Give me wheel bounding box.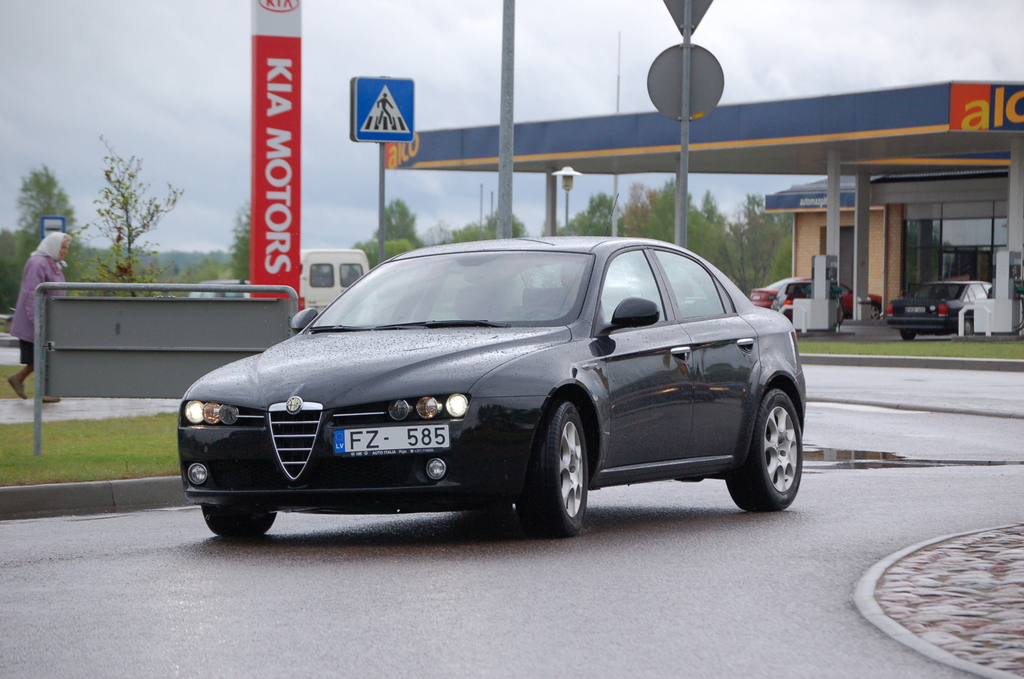
724,386,805,511.
